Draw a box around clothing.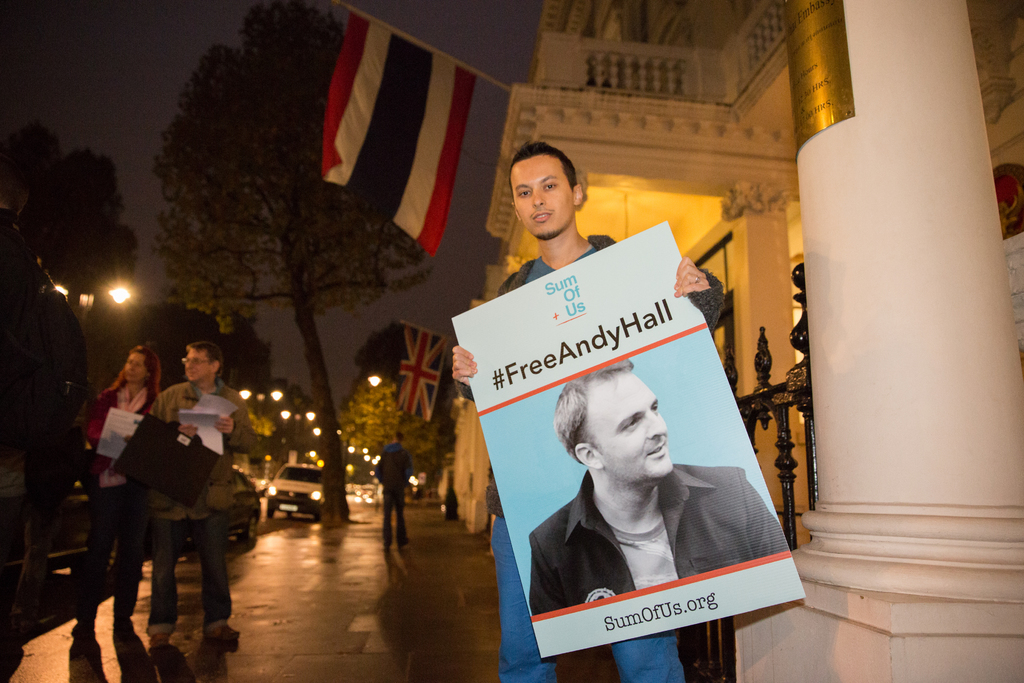
detection(150, 372, 259, 618).
